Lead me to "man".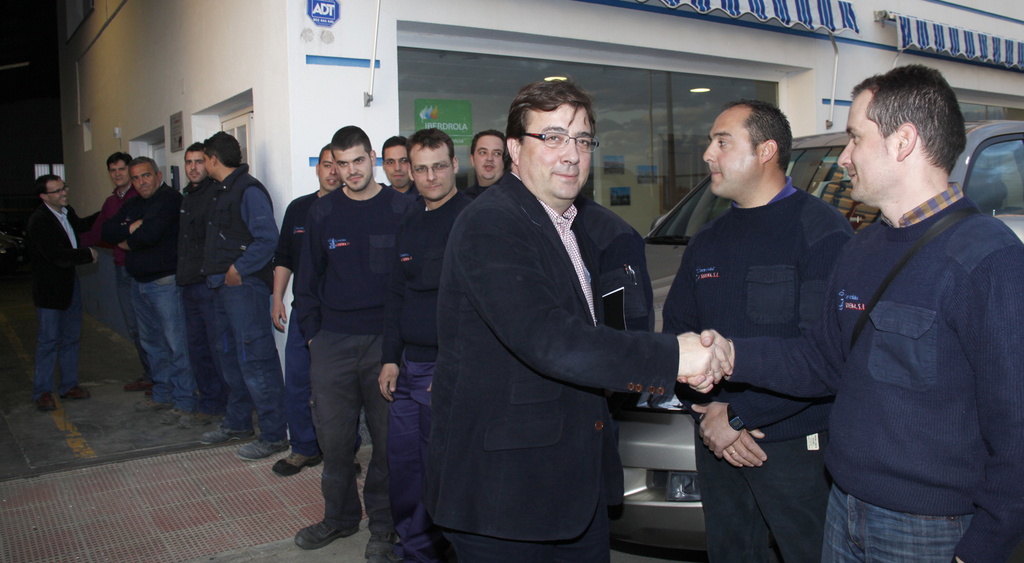
Lead to (left=465, top=124, right=508, bottom=200).
